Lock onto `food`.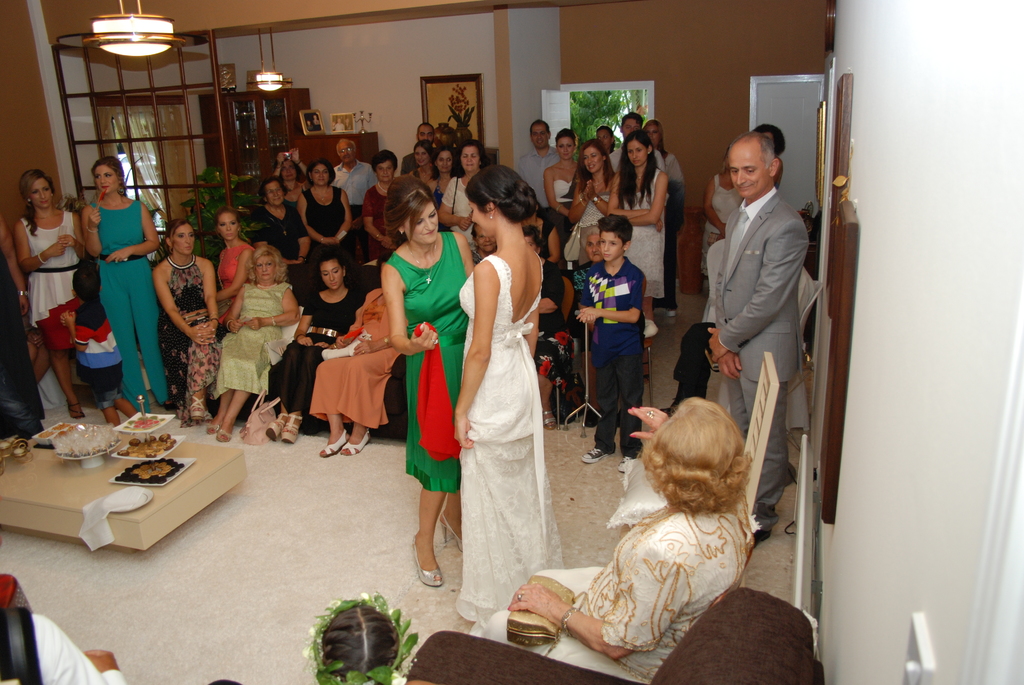
Locked: (115,435,175,459).
